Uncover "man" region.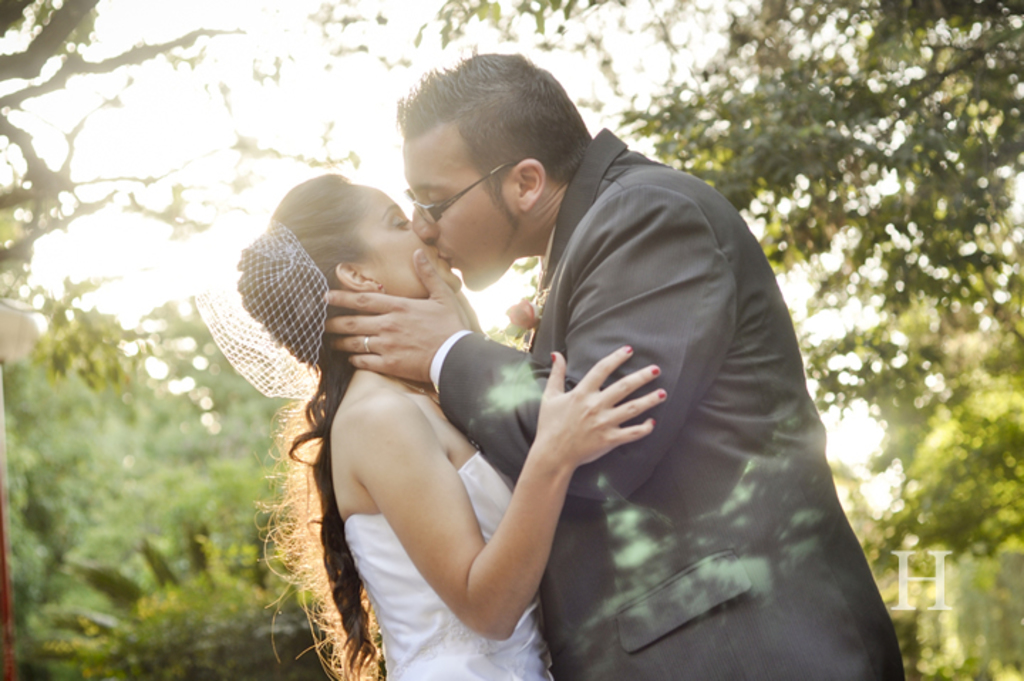
Uncovered: pyautogui.locateOnScreen(252, 61, 866, 668).
